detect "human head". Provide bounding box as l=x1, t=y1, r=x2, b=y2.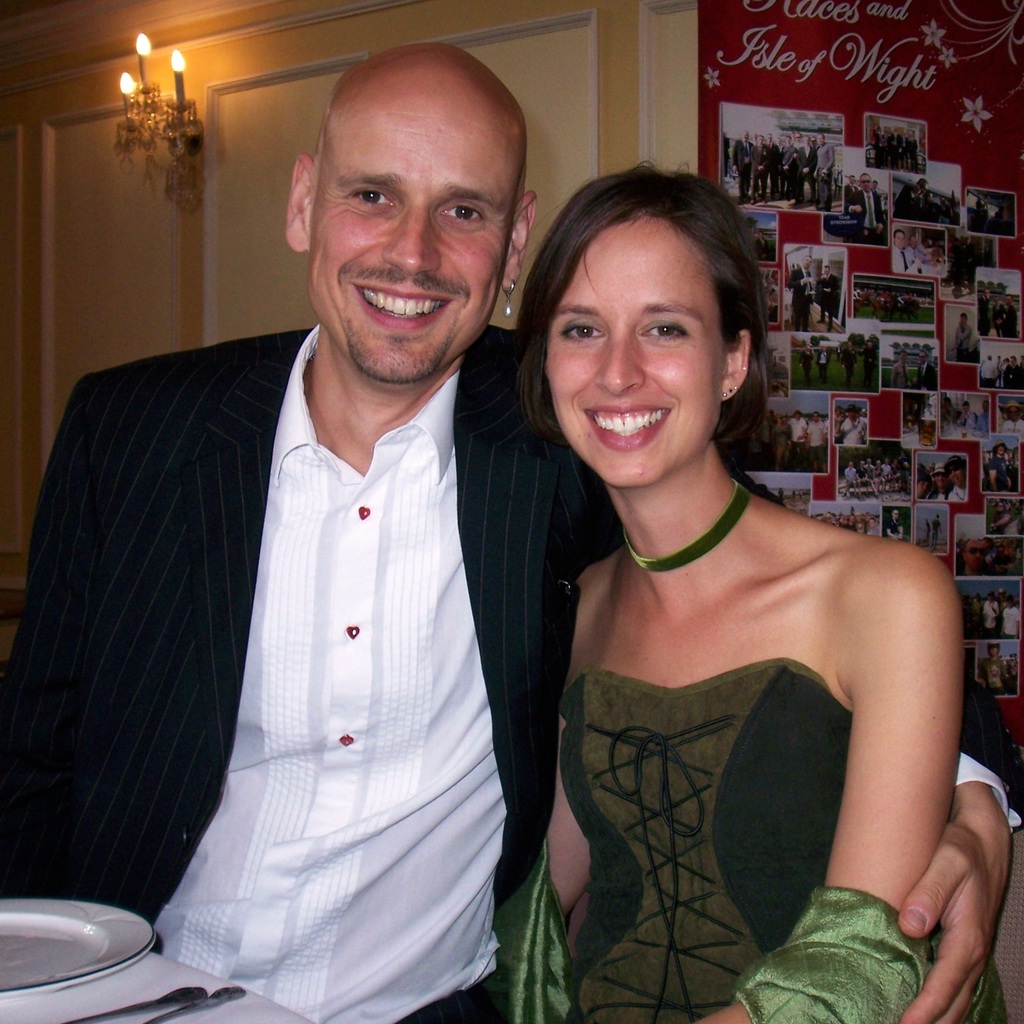
l=519, t=166, r=760, b=486.
